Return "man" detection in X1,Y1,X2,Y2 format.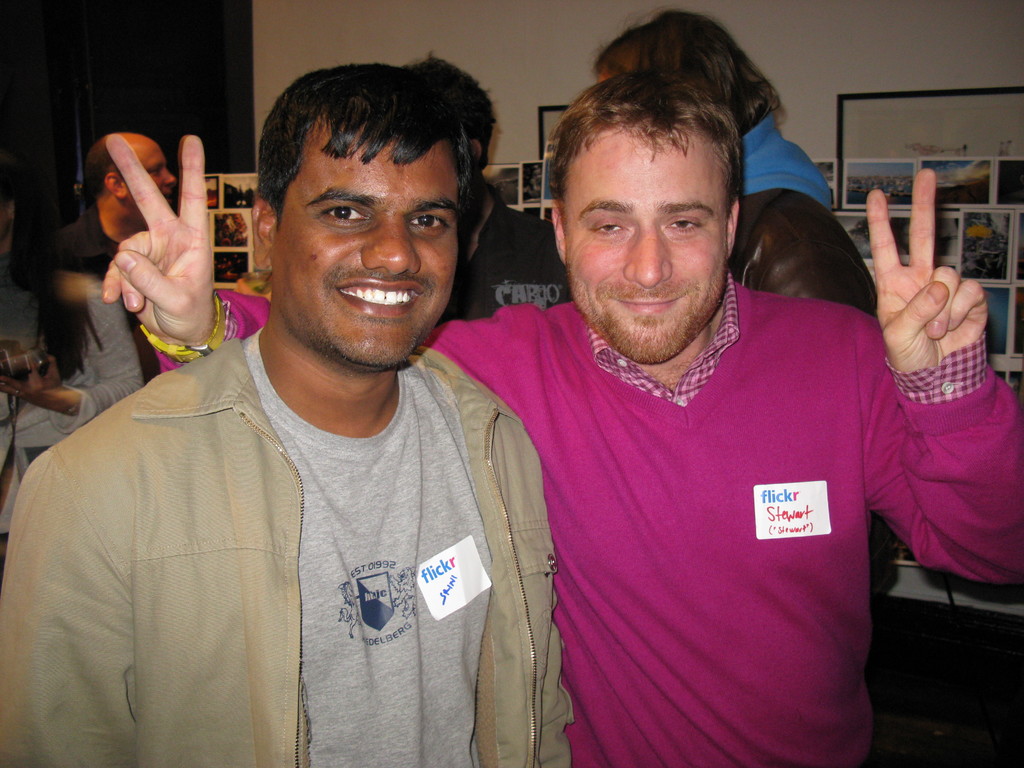
64,127,180,383.
